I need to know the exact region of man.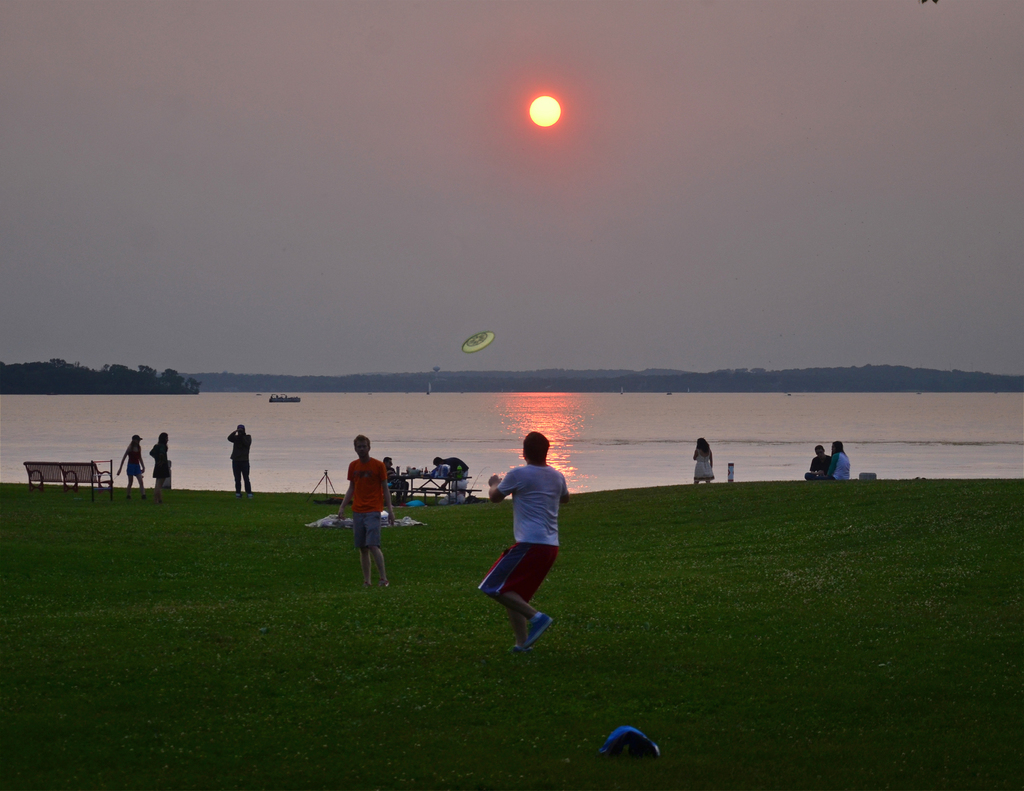
Region: bbox=[333, 435, 396, 586].
